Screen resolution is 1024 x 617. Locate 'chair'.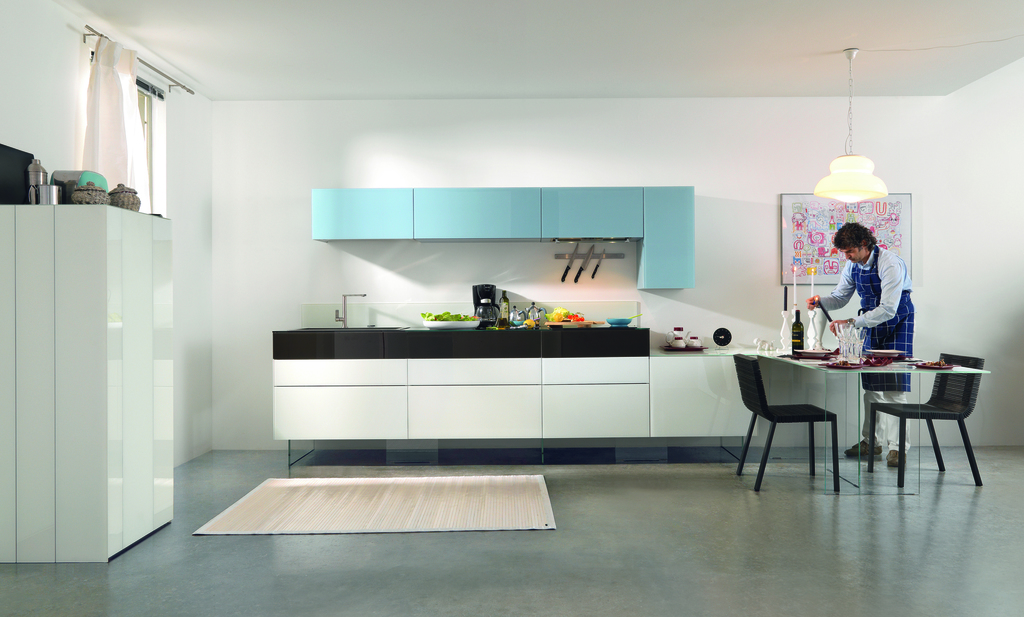
bbox=[870, 348, 987, 487].
